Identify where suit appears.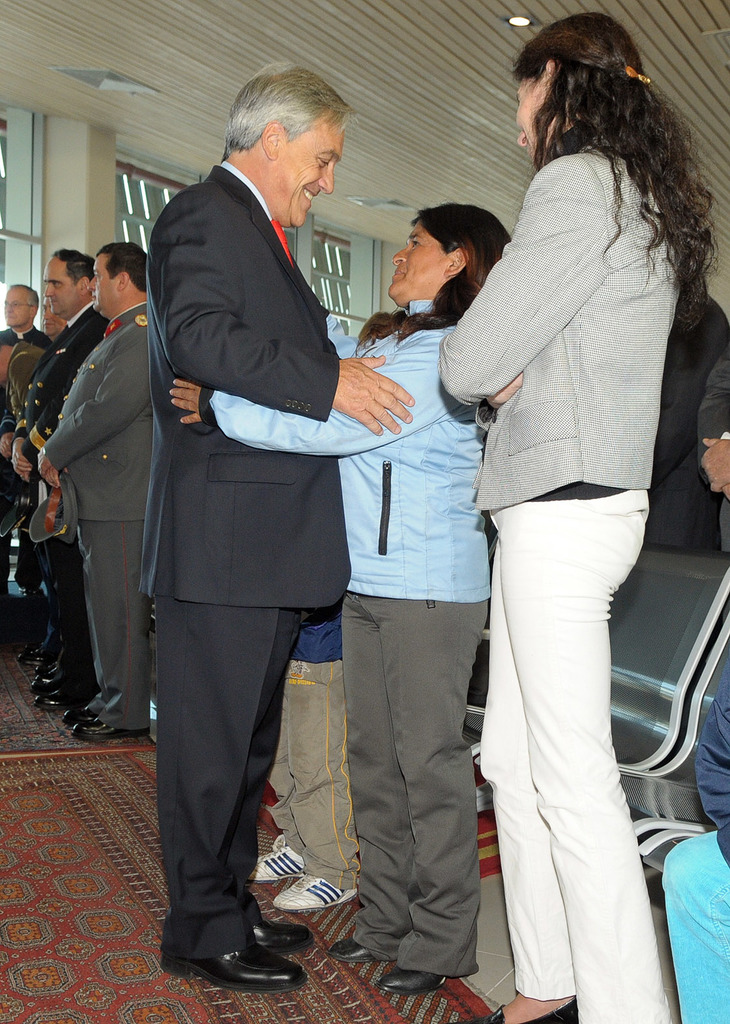
Appears at left=42, top=300, right=150, bottom=727.
